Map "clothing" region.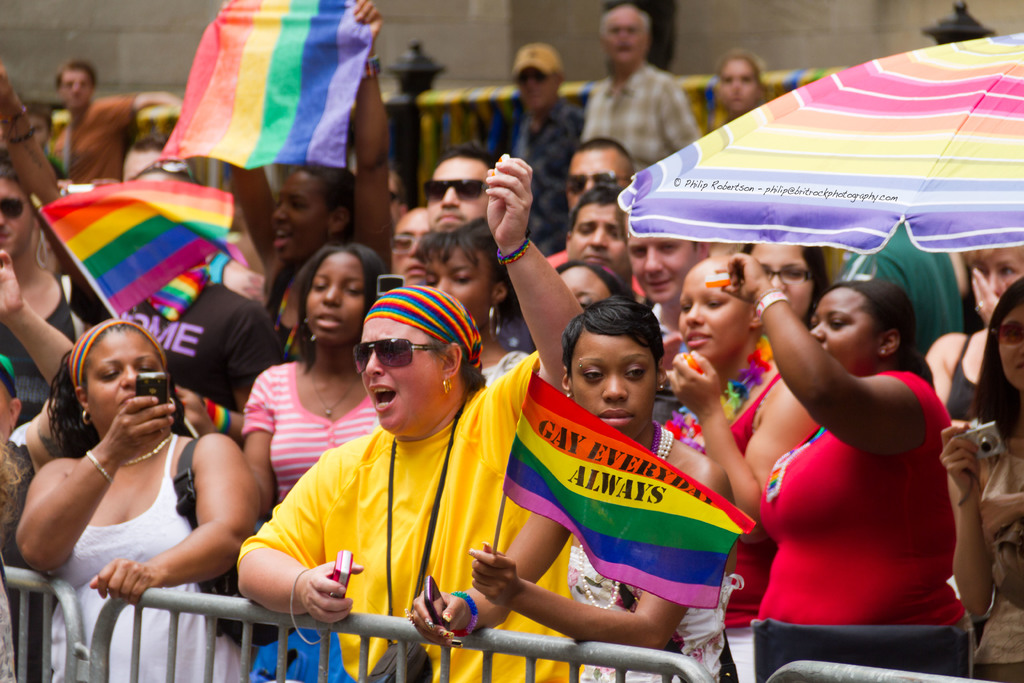
Mapped to crop(118, 243, 291, 421).
